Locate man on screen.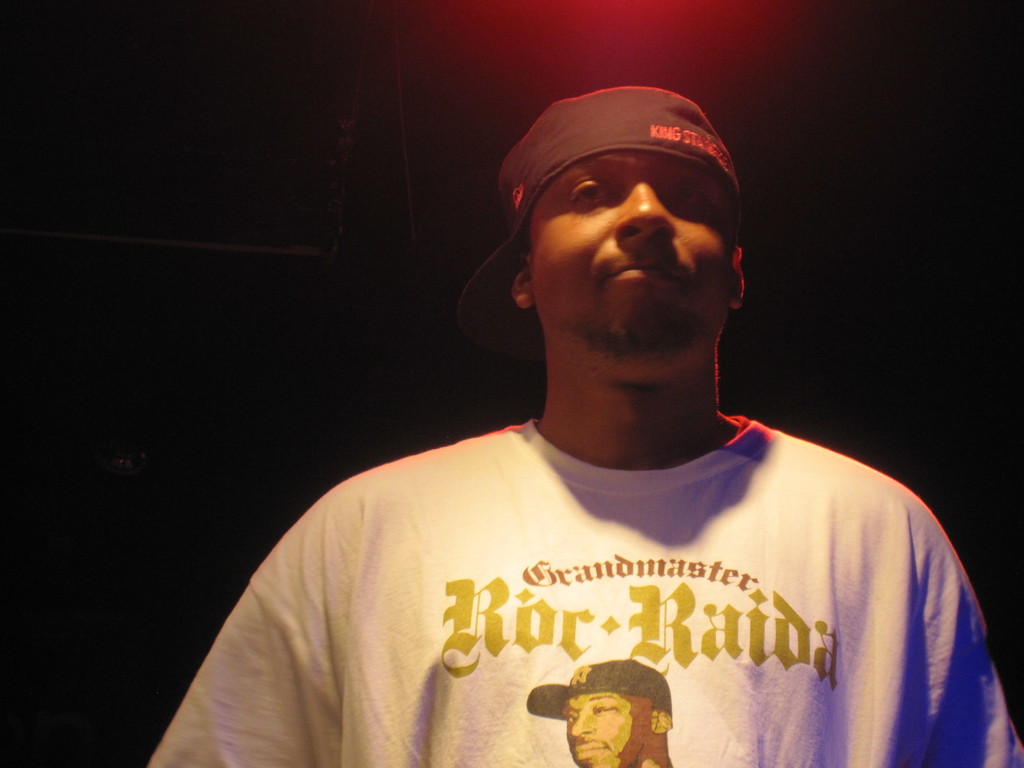
On screen at <region>524, 661, 673, 767</region>.
